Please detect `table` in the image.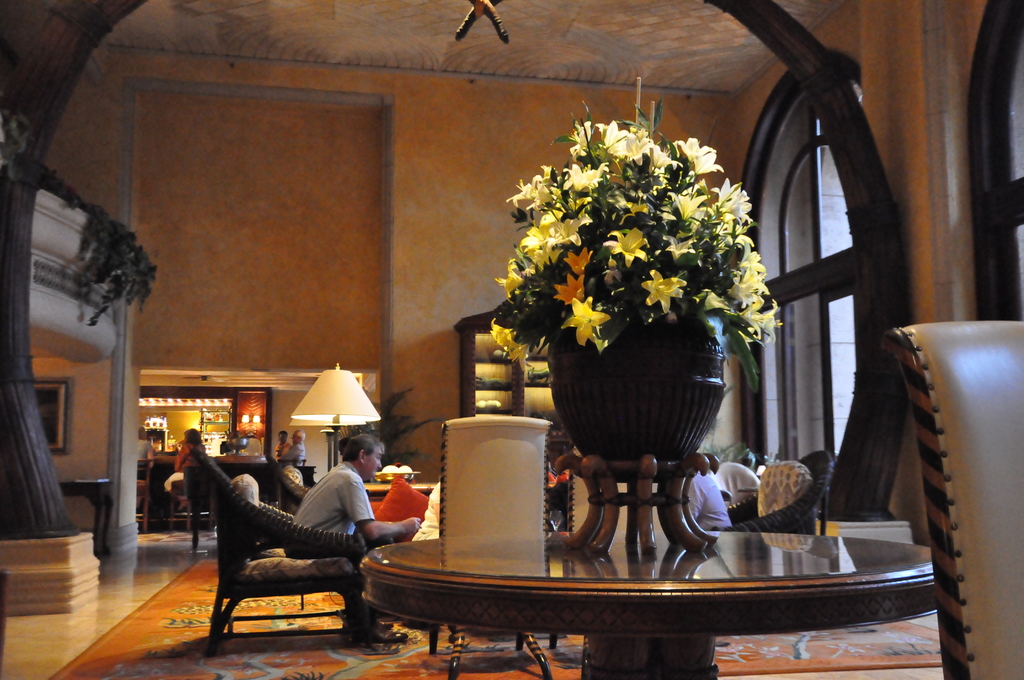
[364, 480, 440, 509].
